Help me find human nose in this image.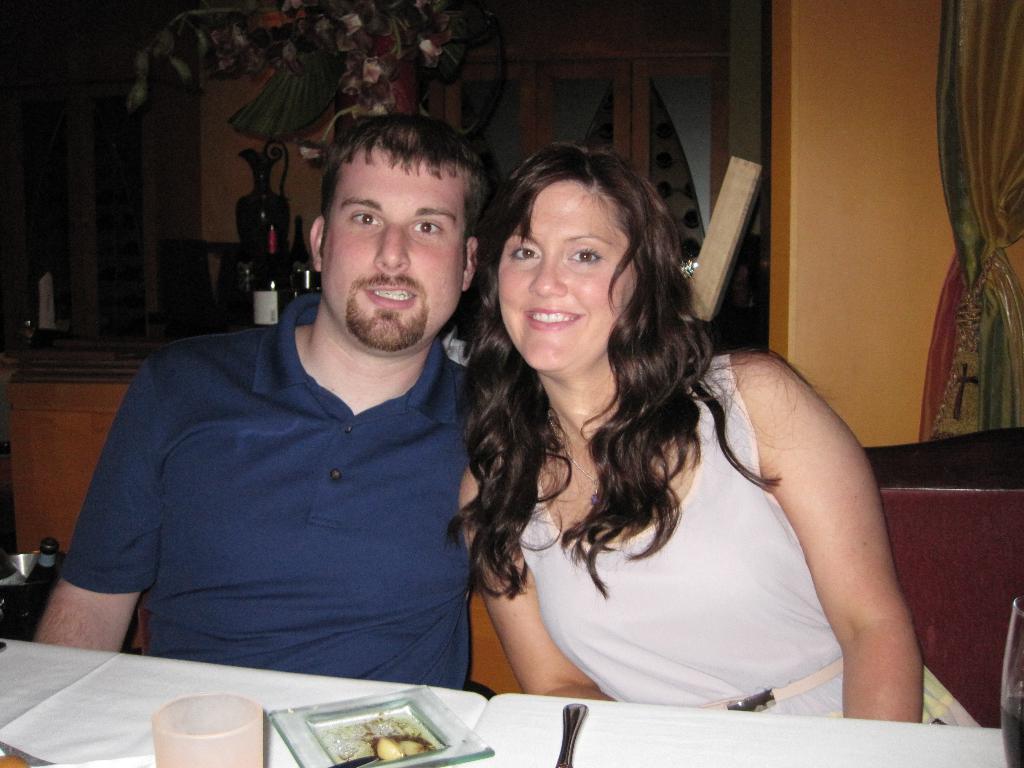
Found it: box(531, 255, 569, 299).
